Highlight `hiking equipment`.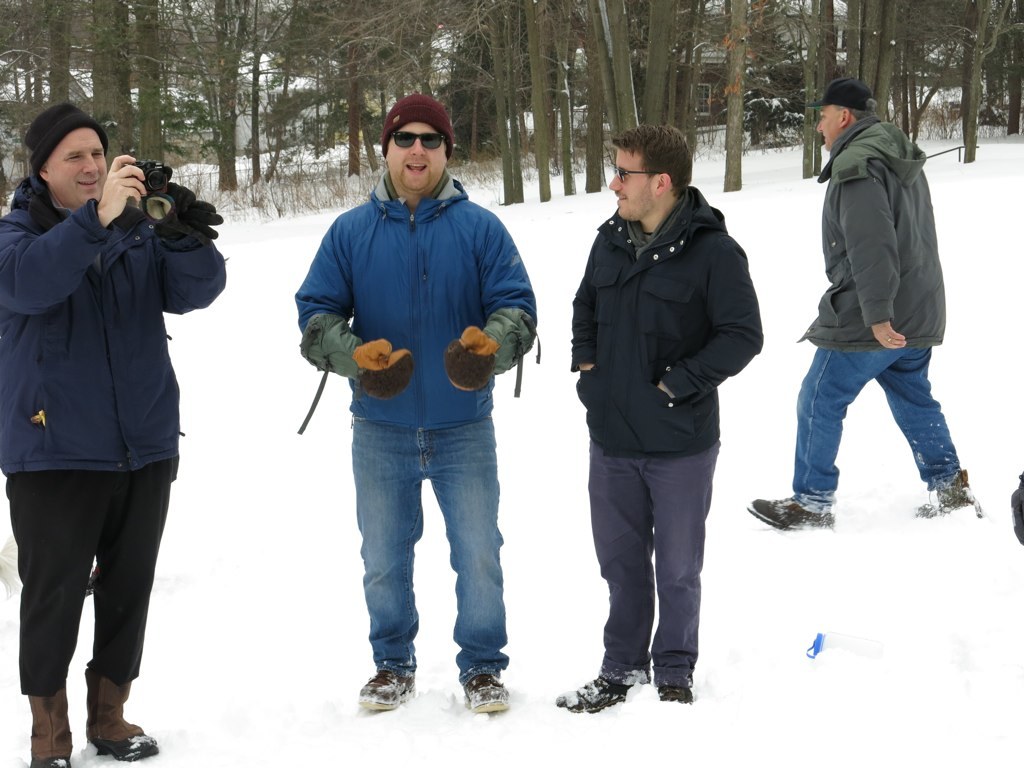
Highlighted region: locate(165, 181, 215, 243).
